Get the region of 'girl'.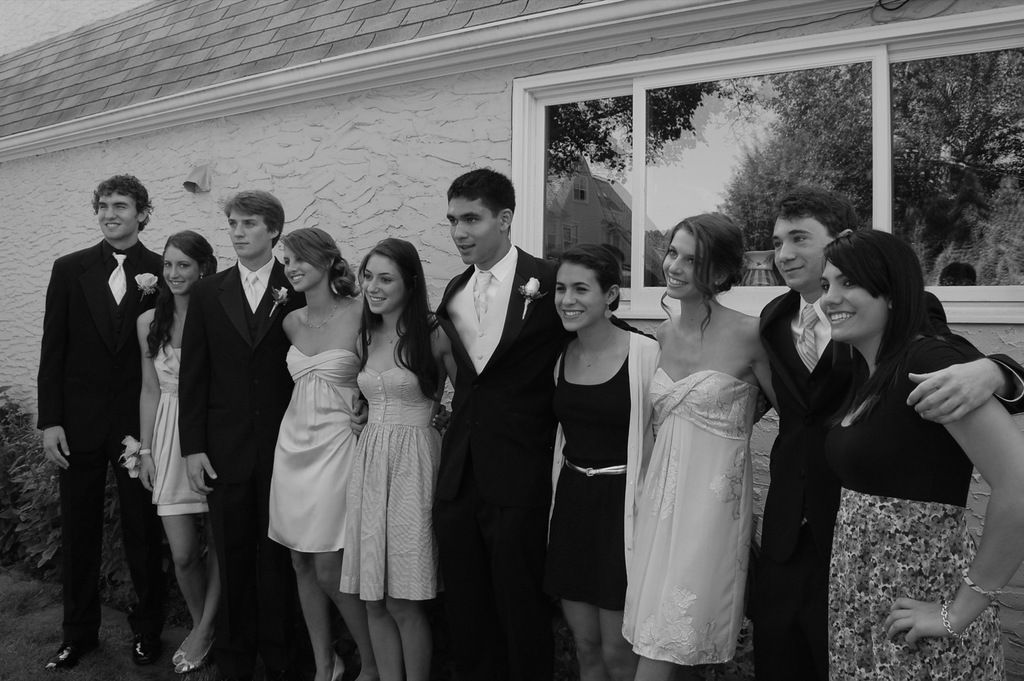
[x1=266, y1=224, x2=364, y2=678].
